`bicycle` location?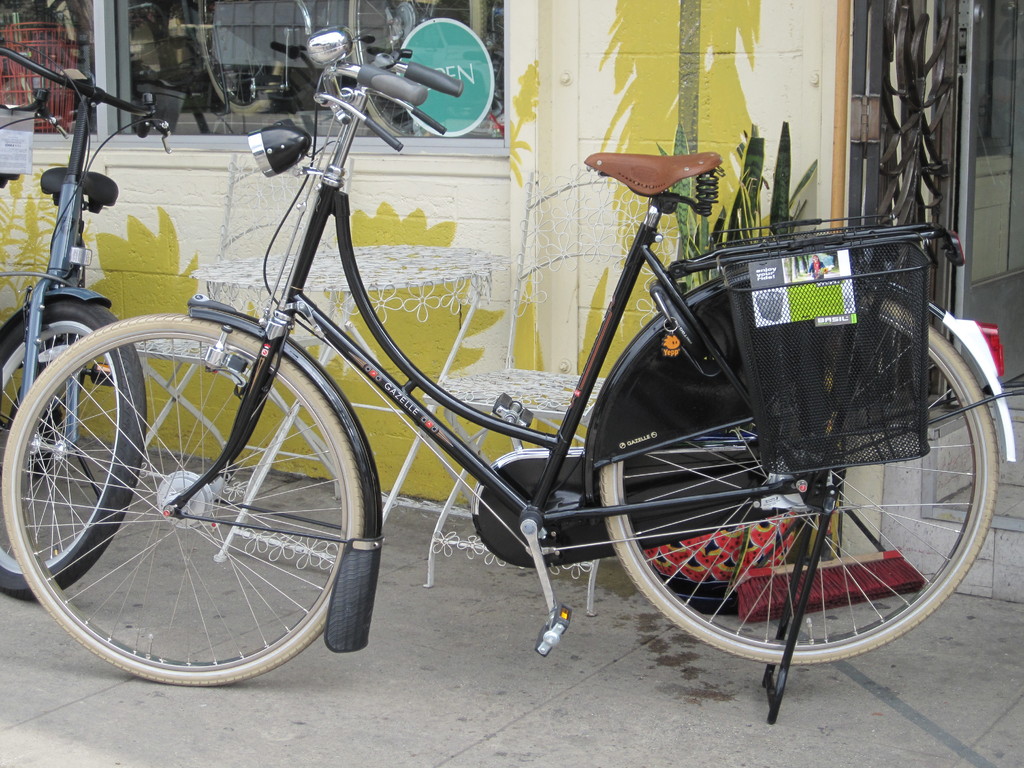
(left=0, top=46, right=170, bottom=603)
